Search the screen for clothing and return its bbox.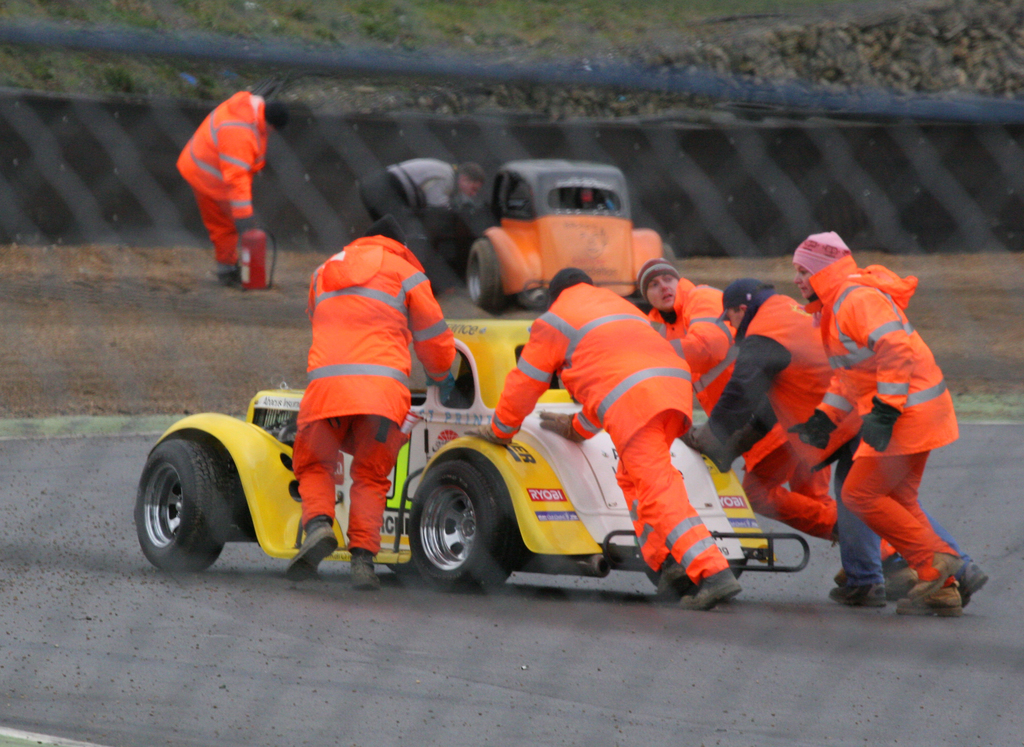
Found: pyautogui.locateOnScreen(700, 293, 856, 536).
